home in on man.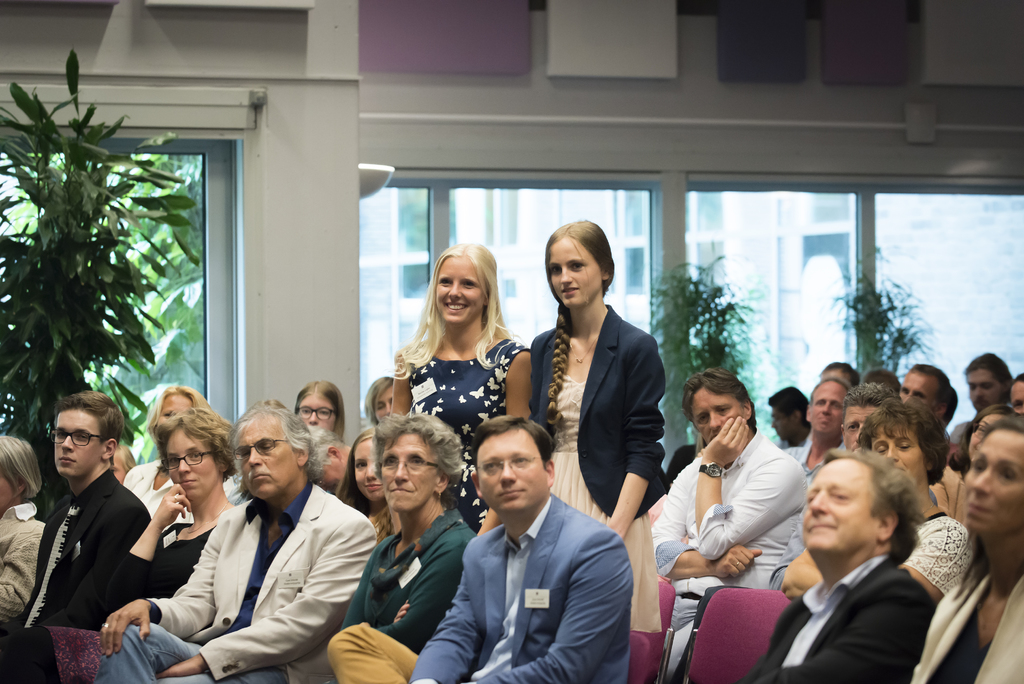
Homed in at locate(1007, 372, 1023, 413).
